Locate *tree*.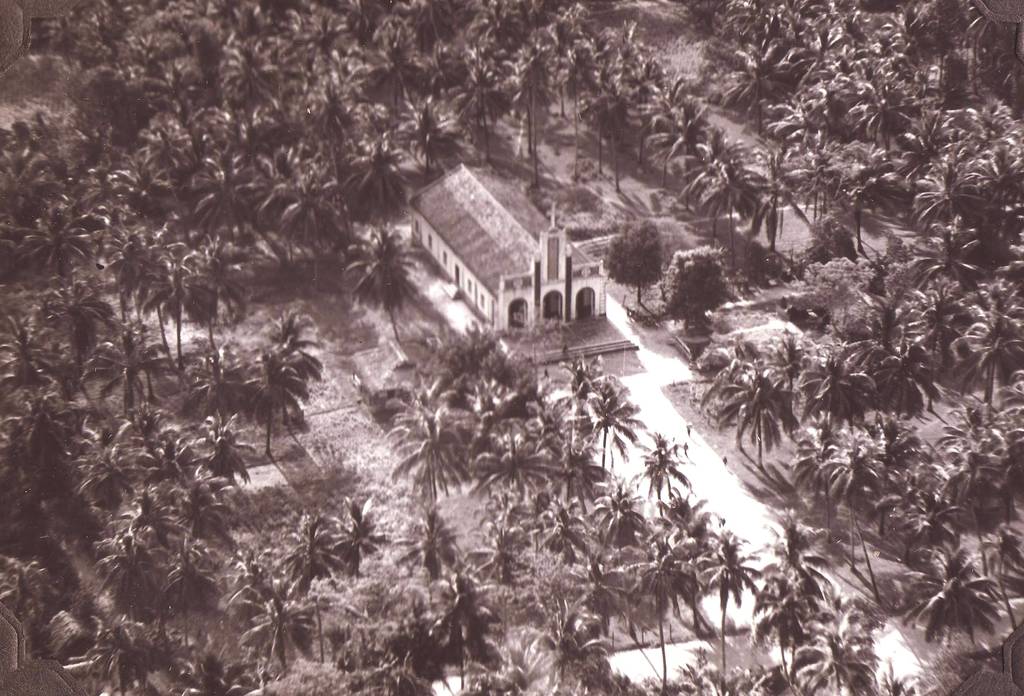
Bounding box: (x1=644, y1=560, x2=672, y2=693).
